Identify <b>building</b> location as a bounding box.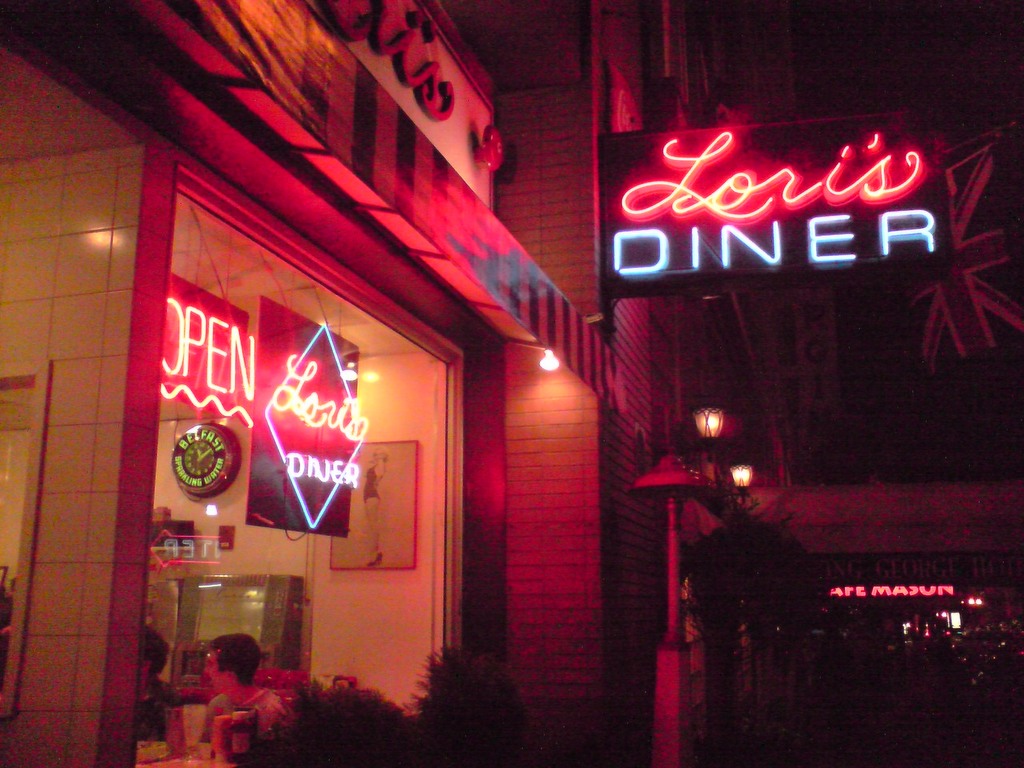
crop(0, 0, 617, 767).
